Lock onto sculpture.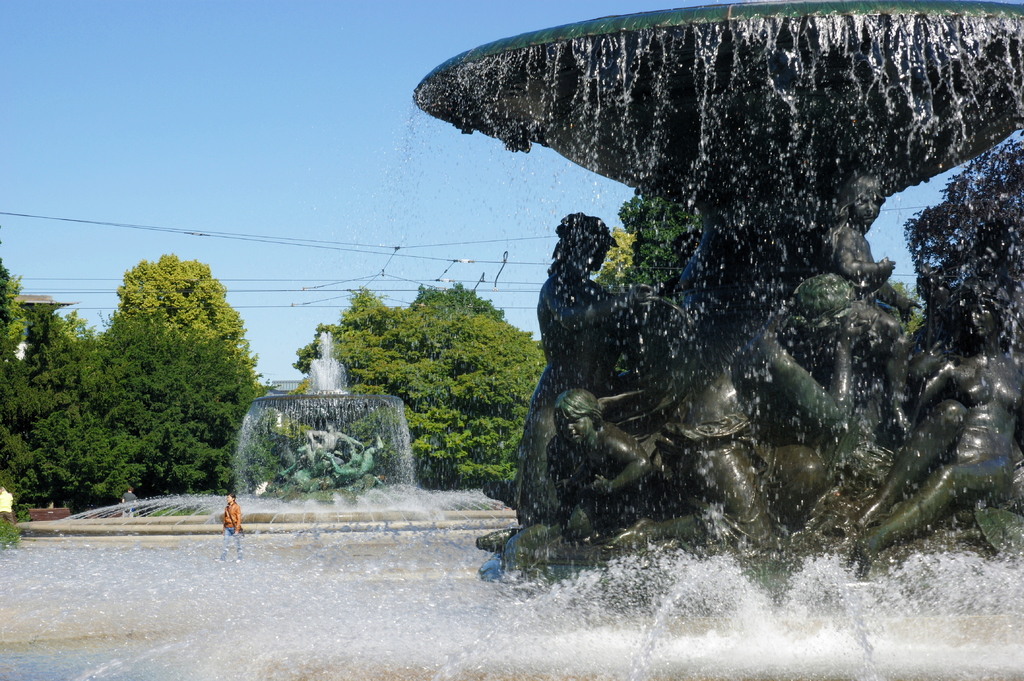
Locked: (483,164,1023,579).
